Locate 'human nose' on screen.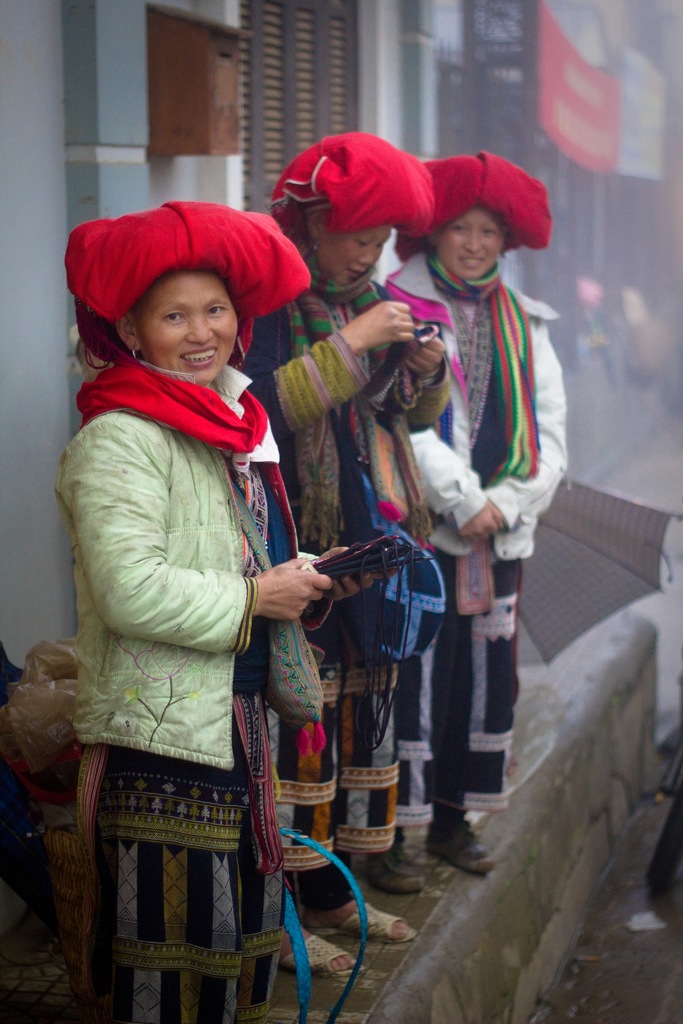
On screen at locate(466, 234, 482, 248).
